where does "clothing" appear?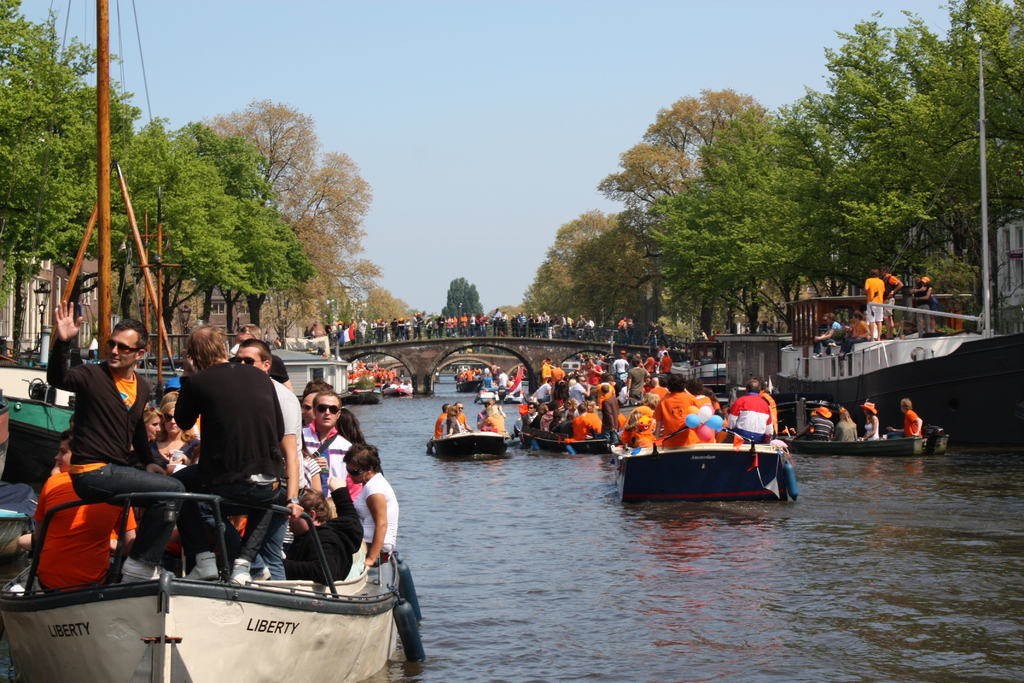
Appears at 164:343:289:550.
